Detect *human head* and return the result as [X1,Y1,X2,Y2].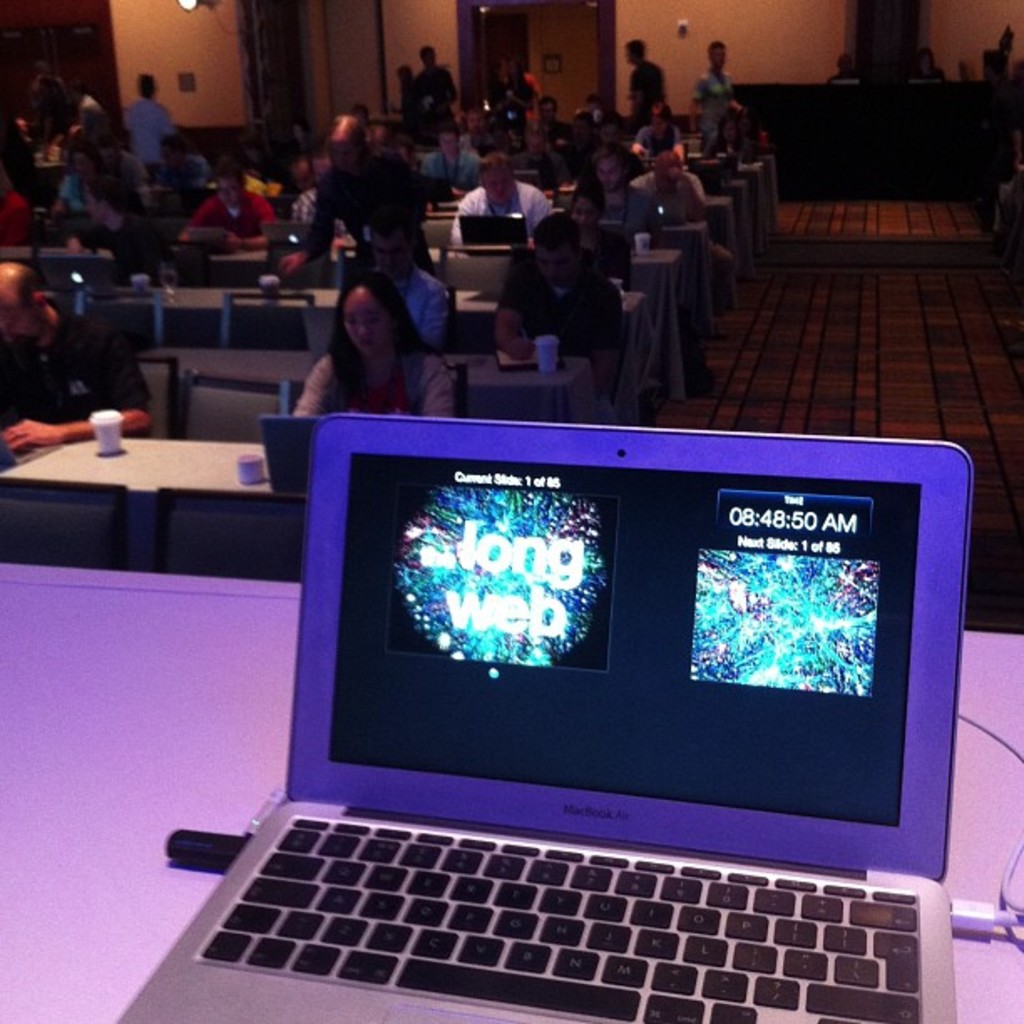
[75,179,119,216].
